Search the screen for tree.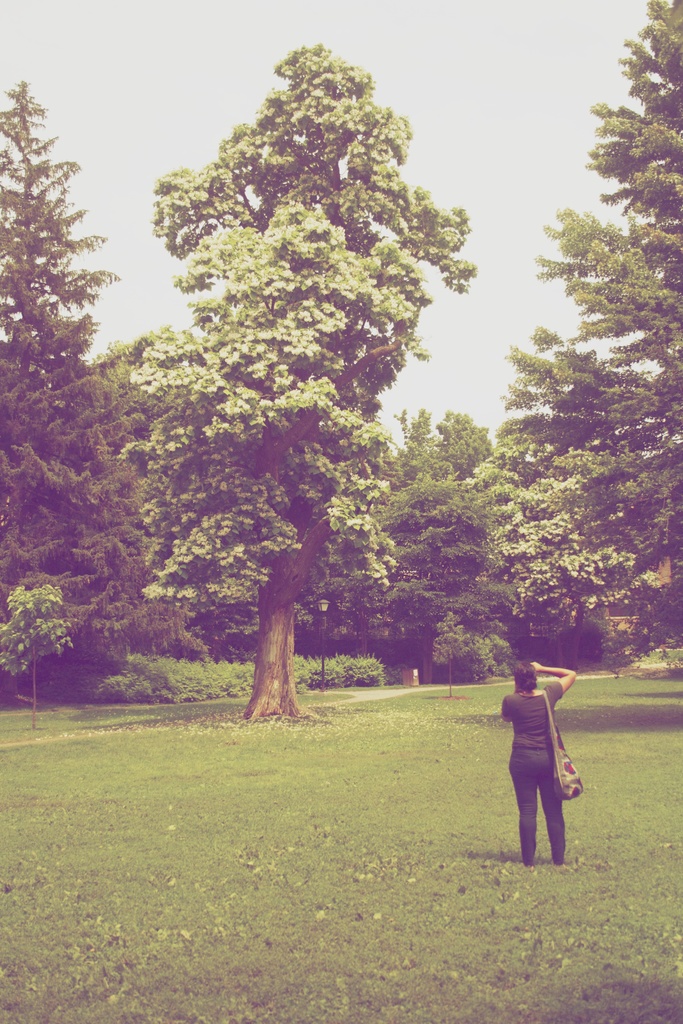
Found at x1=370, y1=415, x2=523, y2=711.
